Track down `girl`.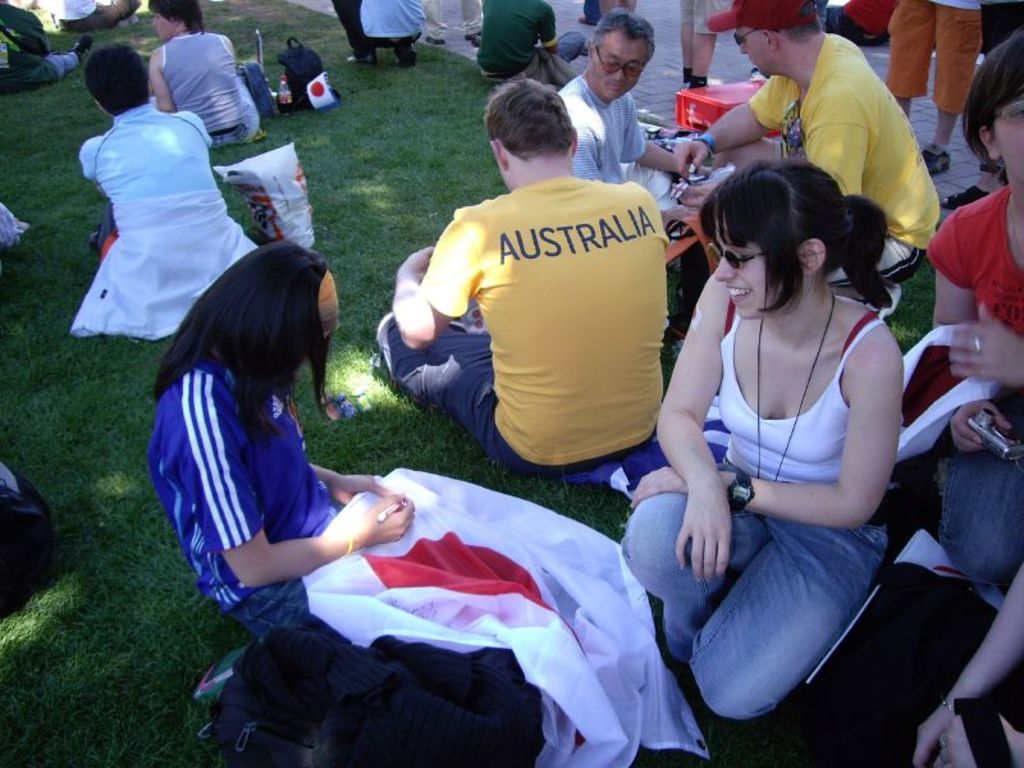
Tracked to <region>927, 29, 1023, 579</region>.
